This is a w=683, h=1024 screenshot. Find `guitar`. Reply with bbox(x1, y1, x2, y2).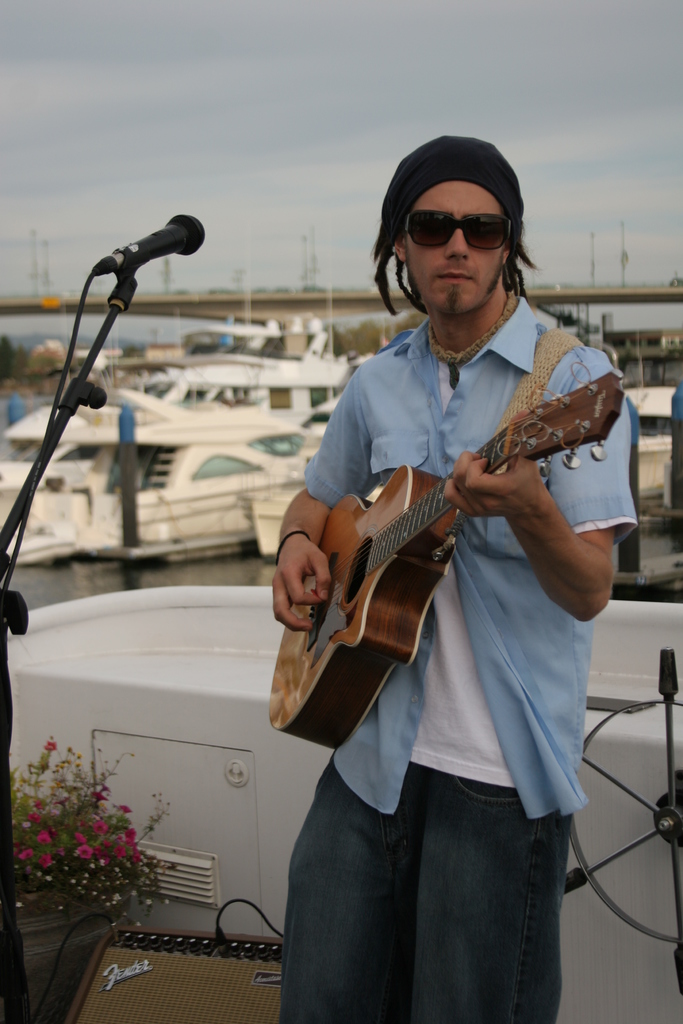
bbox(269, 372, 628, 750).
